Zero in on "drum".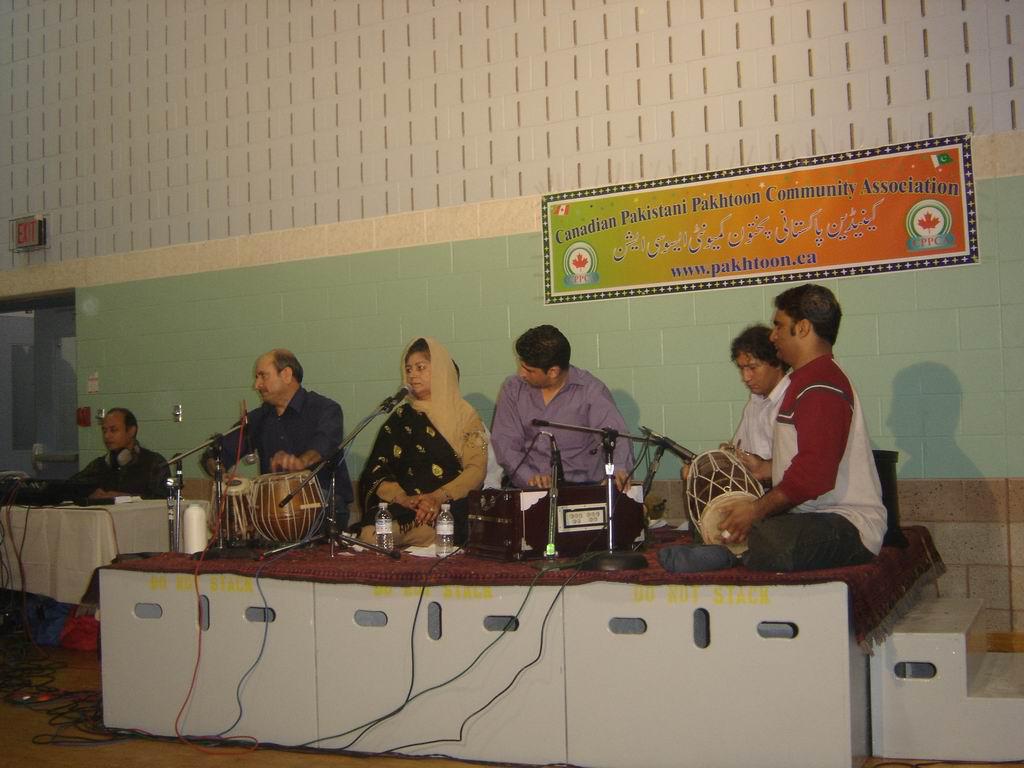
Zeroed in: locate(208, 476, 252, 547).
